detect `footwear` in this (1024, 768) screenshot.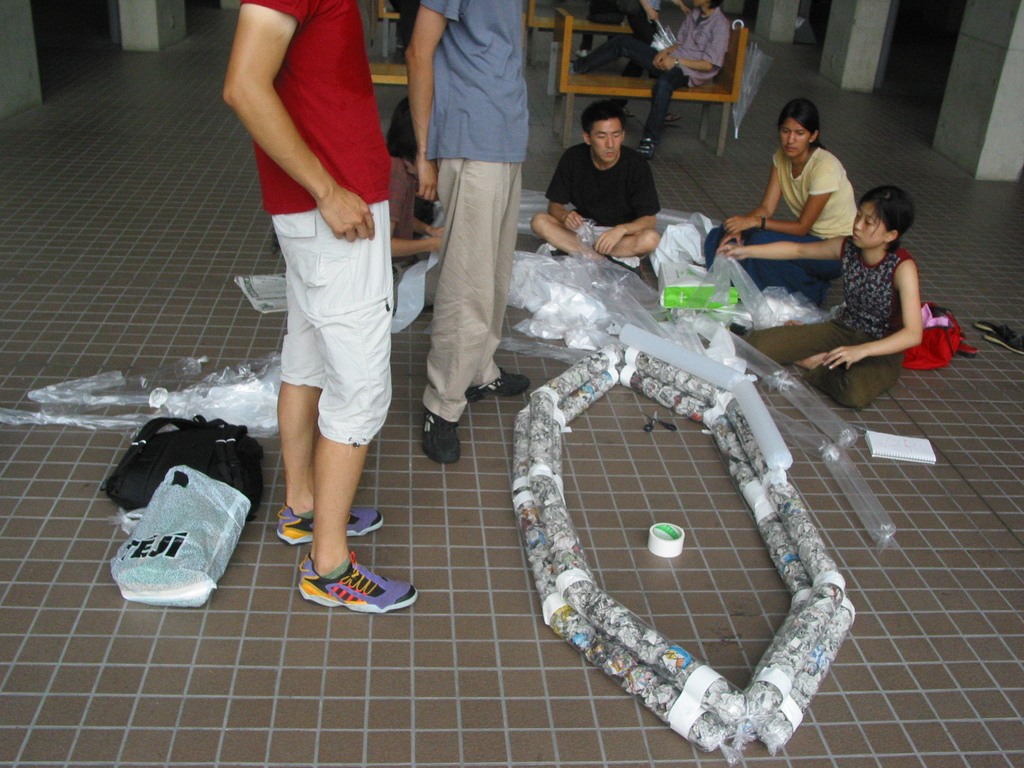
Detection: 538, 245, 570, 261.
